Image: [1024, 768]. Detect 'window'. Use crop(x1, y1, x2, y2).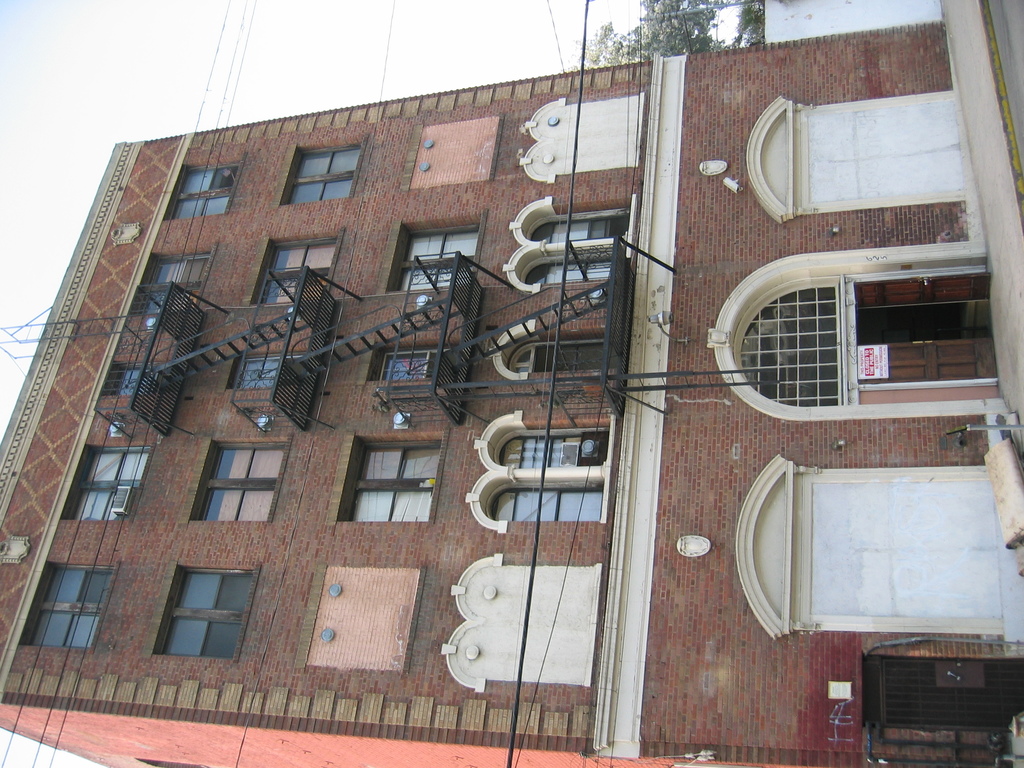
crop(472, 419, 615, 472).
